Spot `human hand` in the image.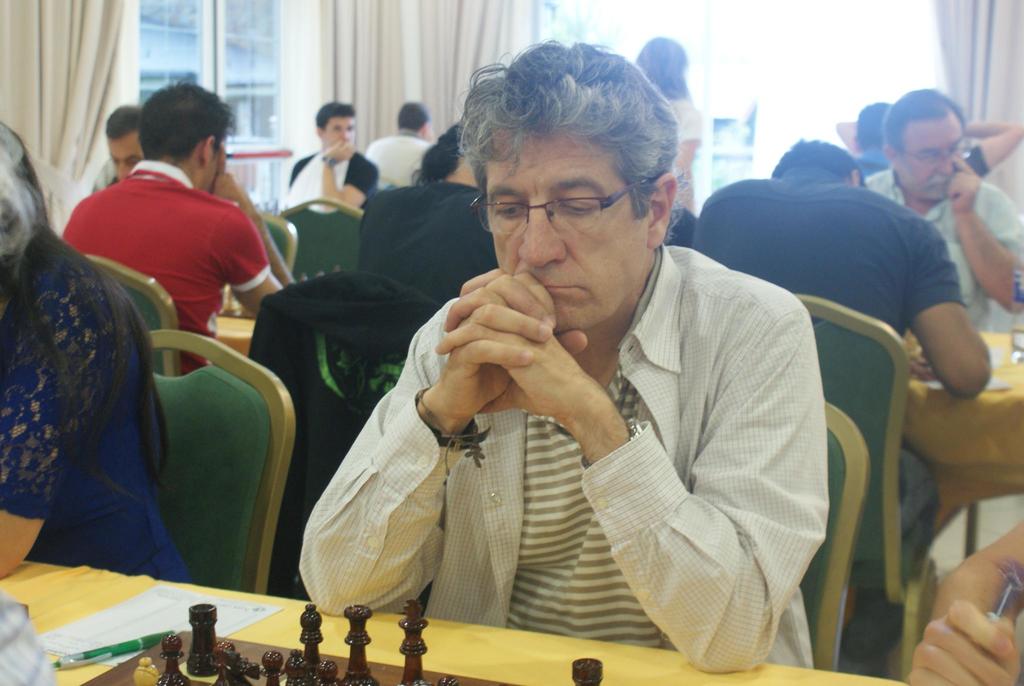
`human hand` found at {"left": 431, "top": 266, "right": 590, "bottom": 416}.
